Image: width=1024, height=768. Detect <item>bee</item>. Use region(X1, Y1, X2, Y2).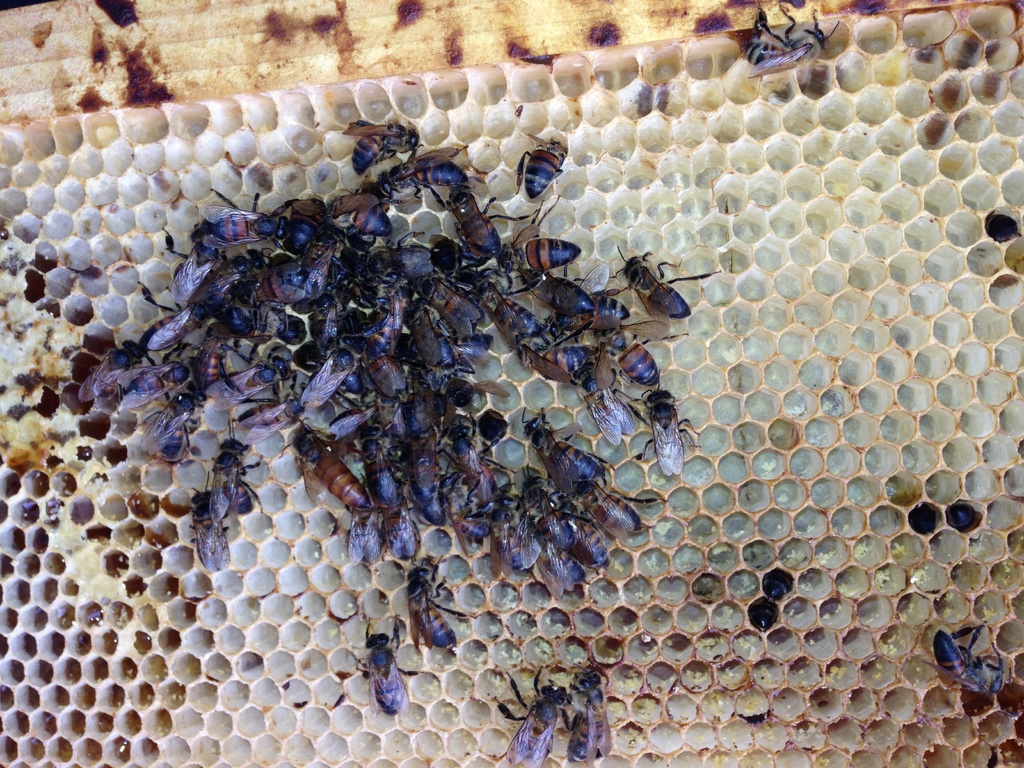
region(497, 660, 568, 767).
